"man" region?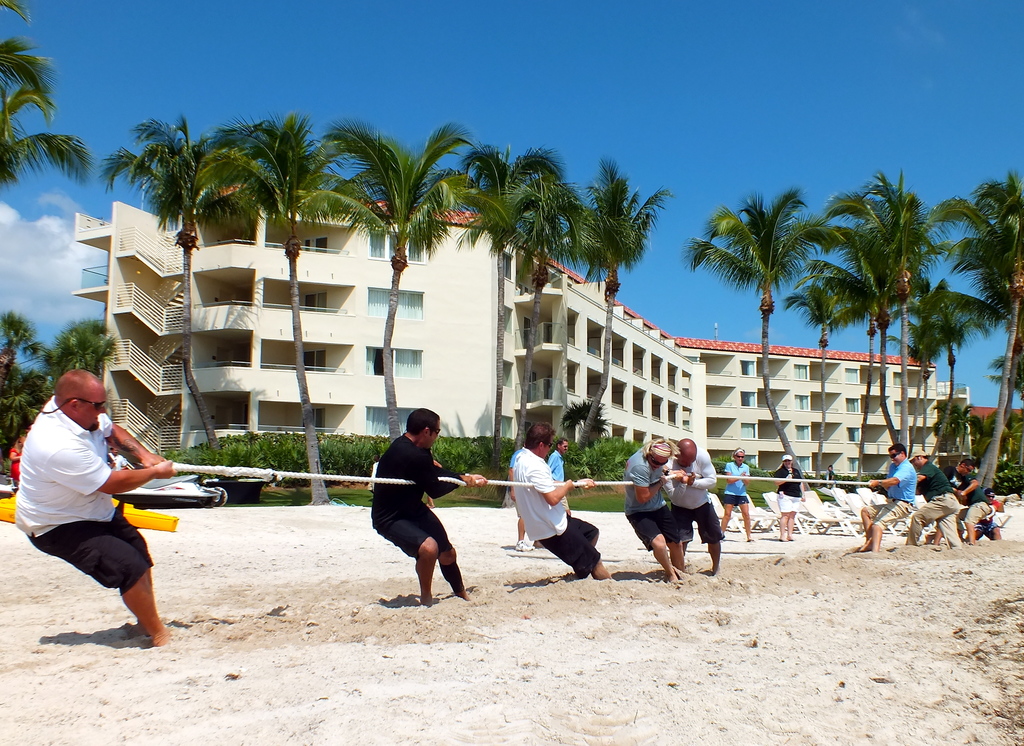
661 437 725 580
